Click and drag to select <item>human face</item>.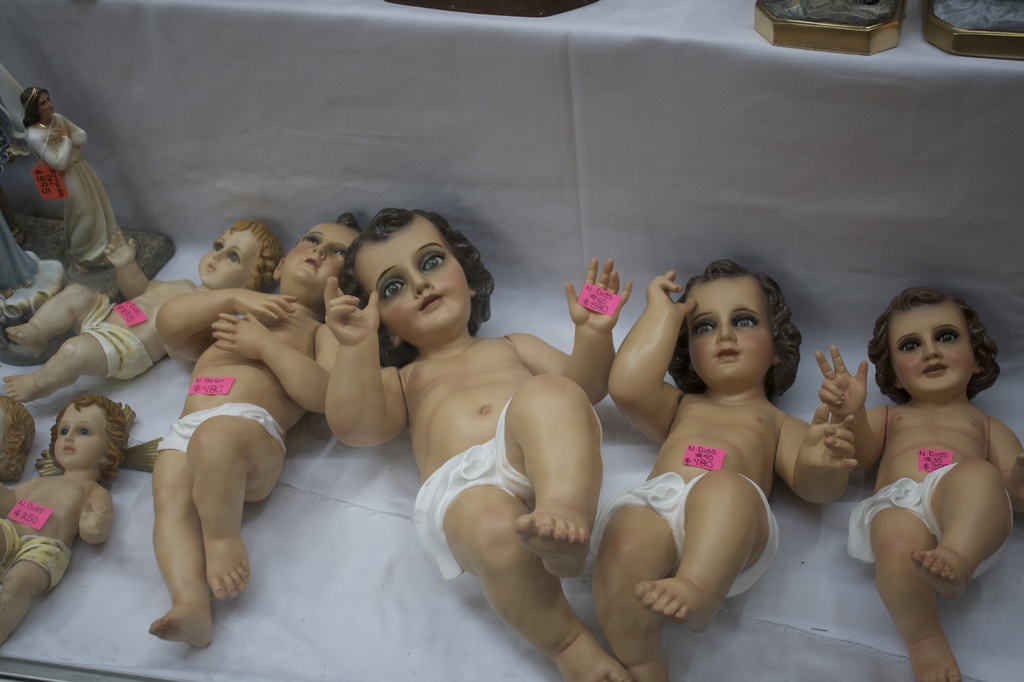
Selection: bbox=[52, 406, 106, 466].
